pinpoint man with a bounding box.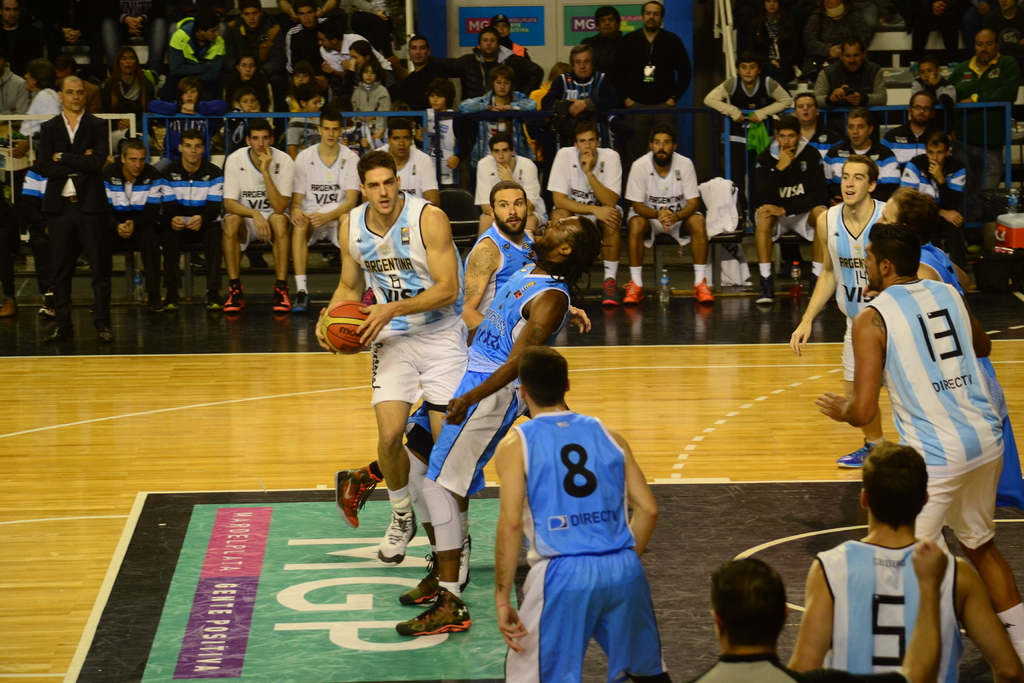
x1=756, y1=112, x2=831, y2=304.
